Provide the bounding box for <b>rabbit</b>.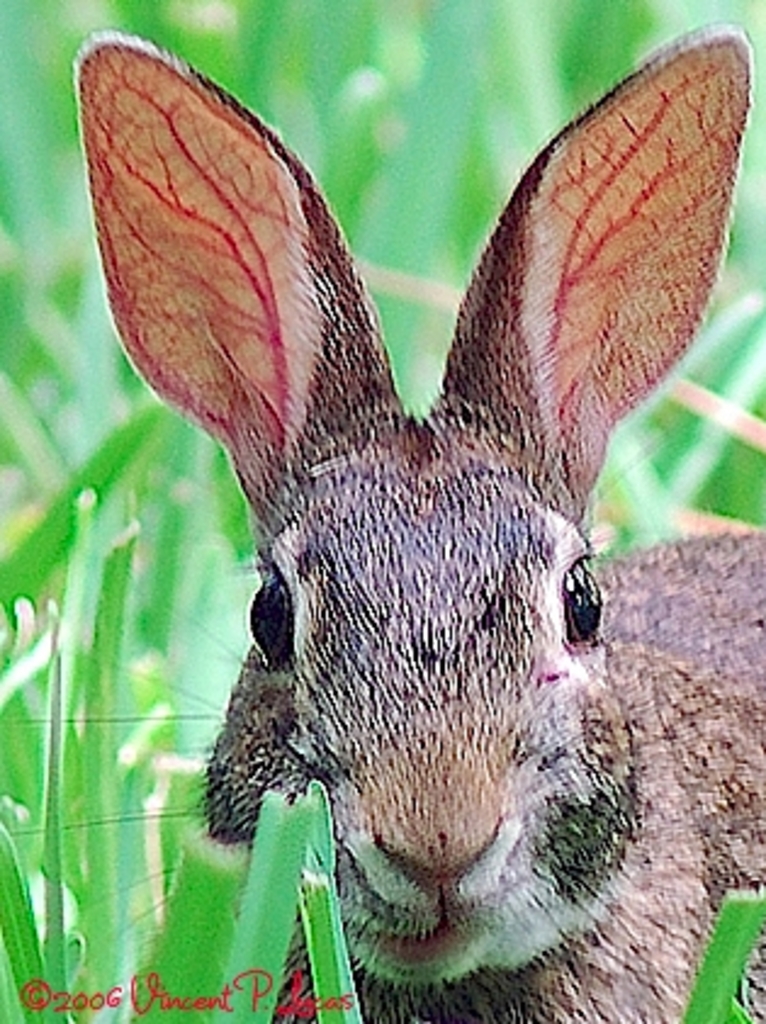
BBox(73, 17, 764, 1022).
